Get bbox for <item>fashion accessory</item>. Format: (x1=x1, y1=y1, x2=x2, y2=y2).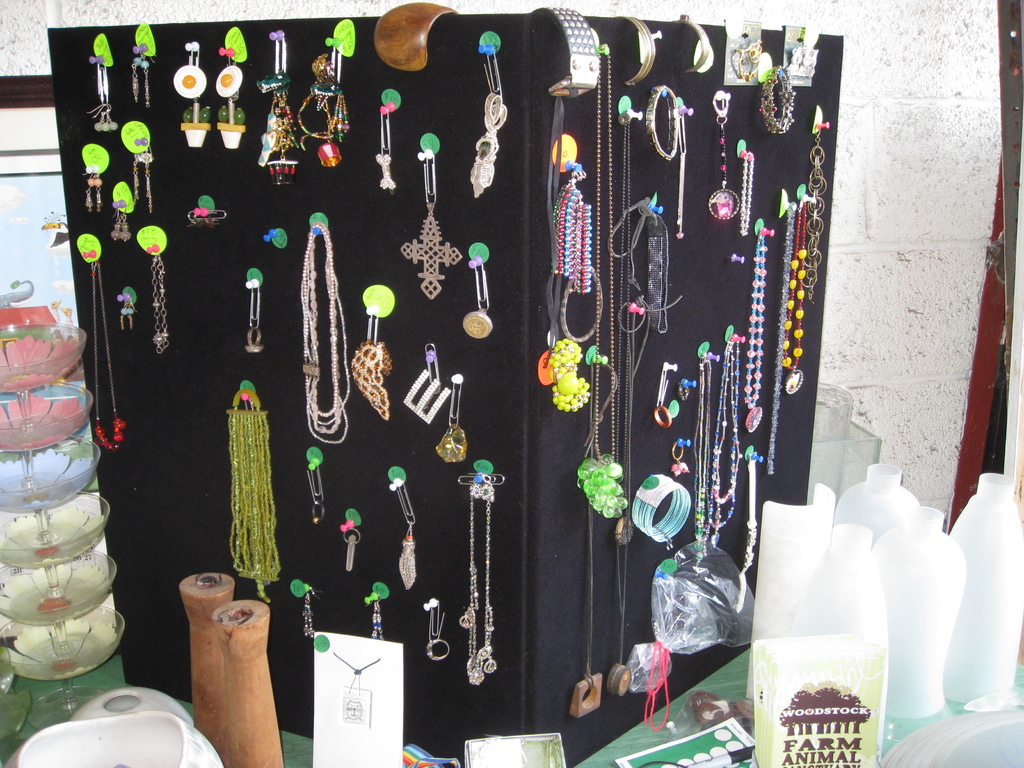
(x1=645, y1=81, x2=692, y2=161).
